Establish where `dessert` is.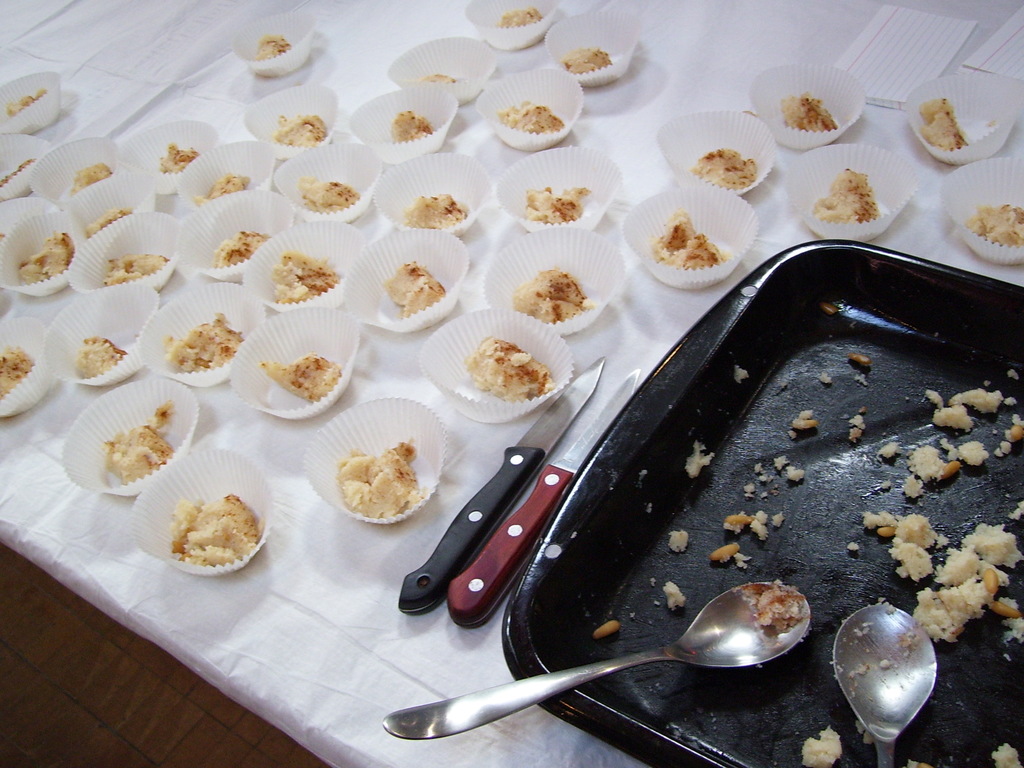
Established at (391,110,432,147).
